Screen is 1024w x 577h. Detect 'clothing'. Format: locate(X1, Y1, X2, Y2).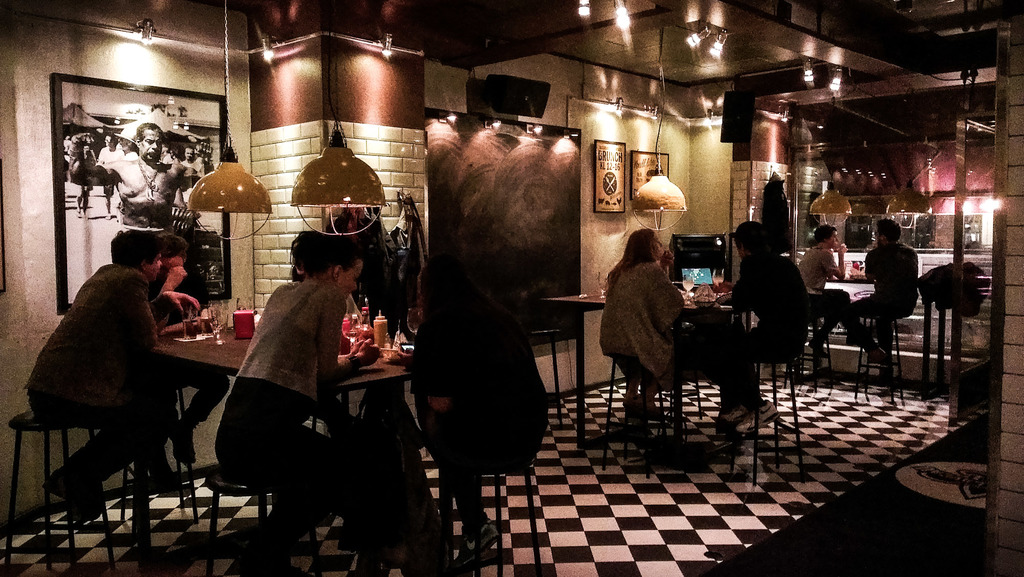
locate(850, 240, 920, 323).
